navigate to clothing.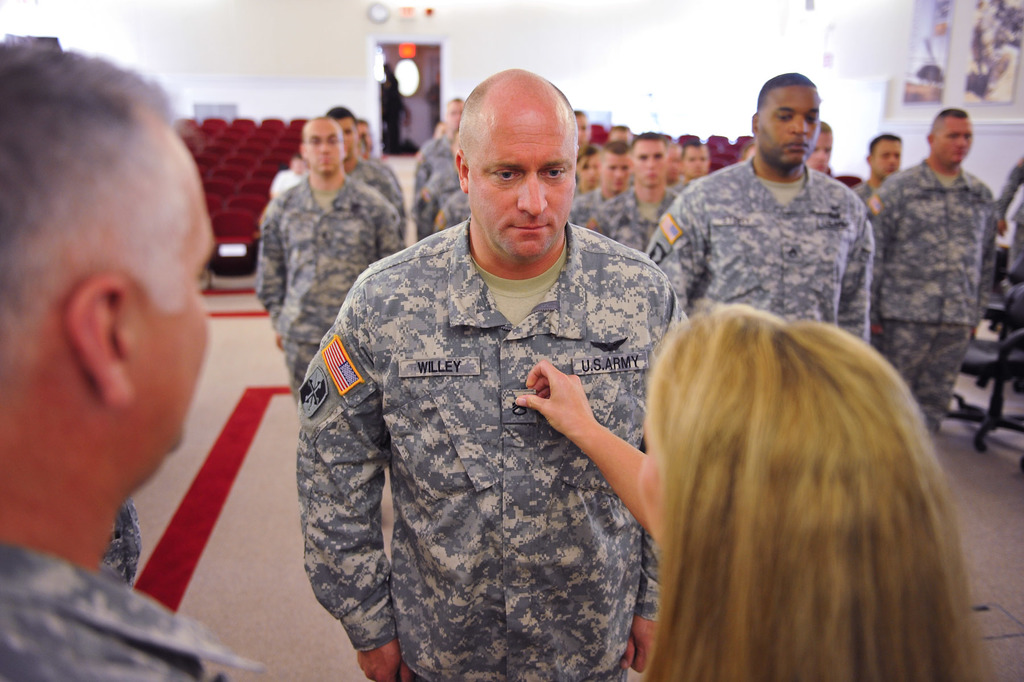
Navigation target: [x1=863, y1=151, x2=998, y2=440].
